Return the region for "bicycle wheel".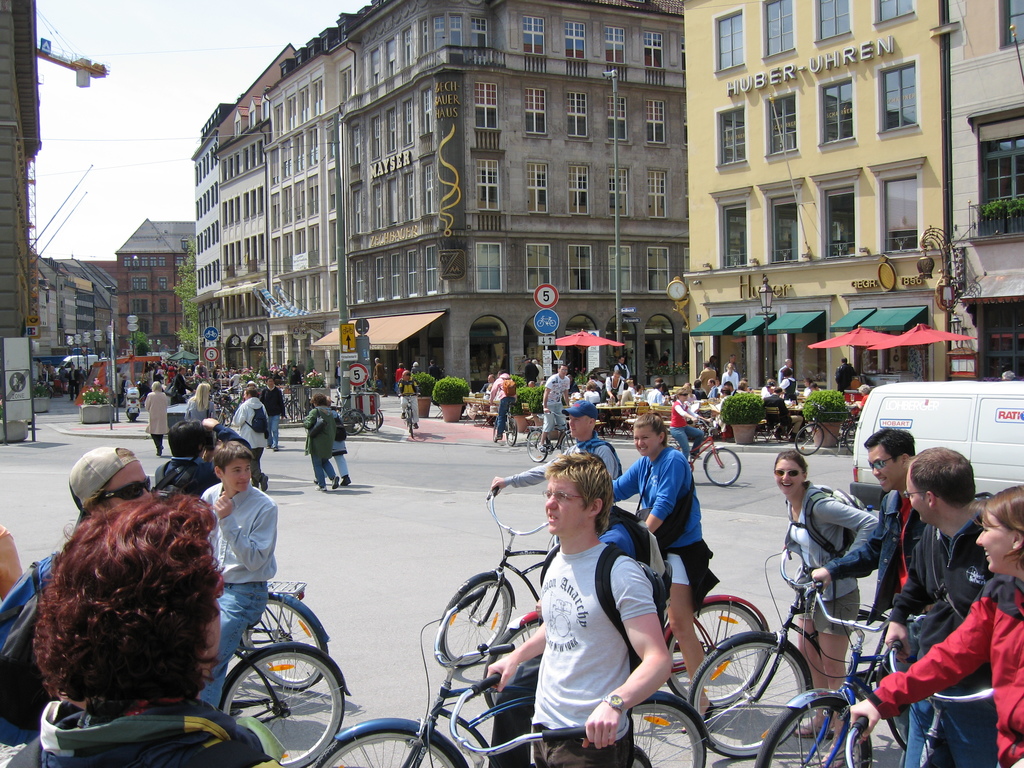
crop(305, 728, 467, 767).
